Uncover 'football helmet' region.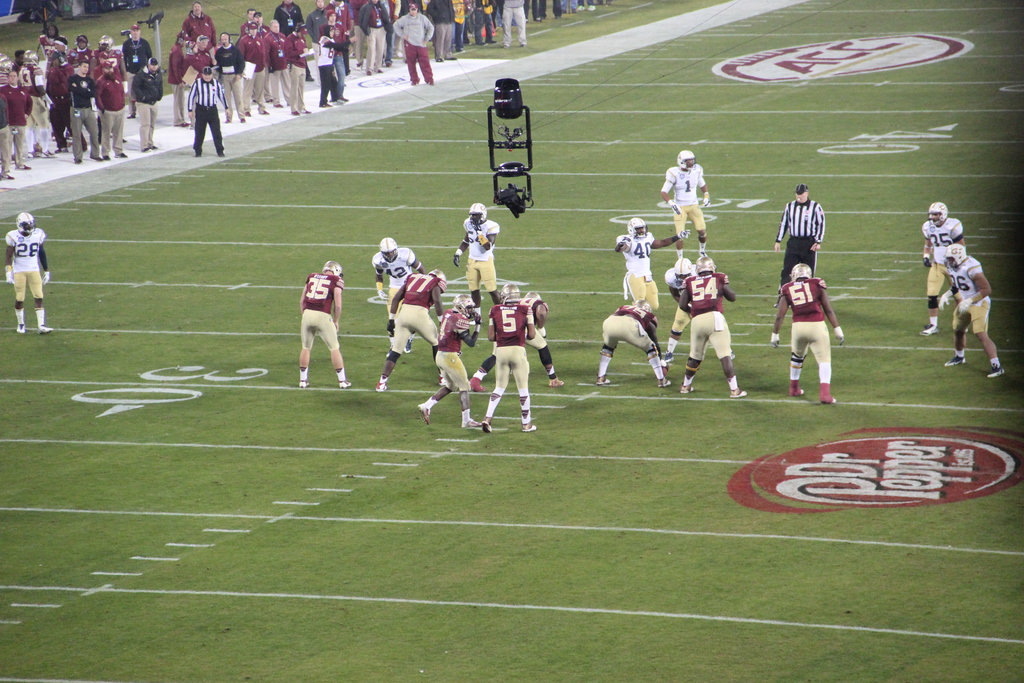
Uncovered: 24, 49, 42, 68.
